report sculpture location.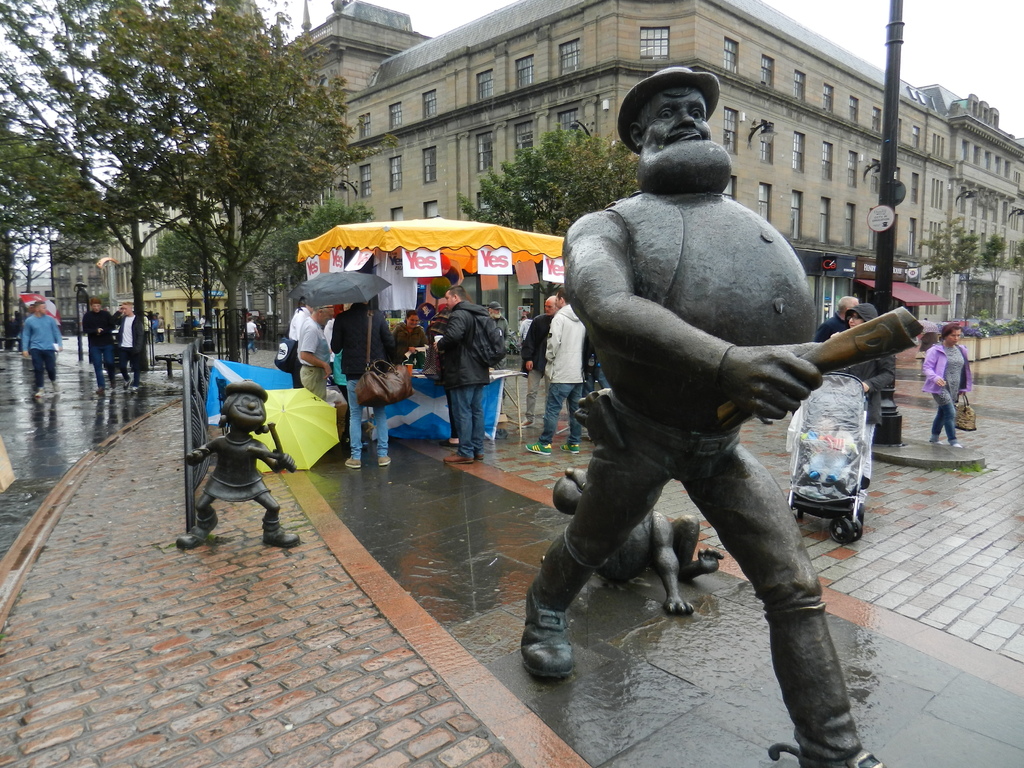
Report: 544,463,736,617.
